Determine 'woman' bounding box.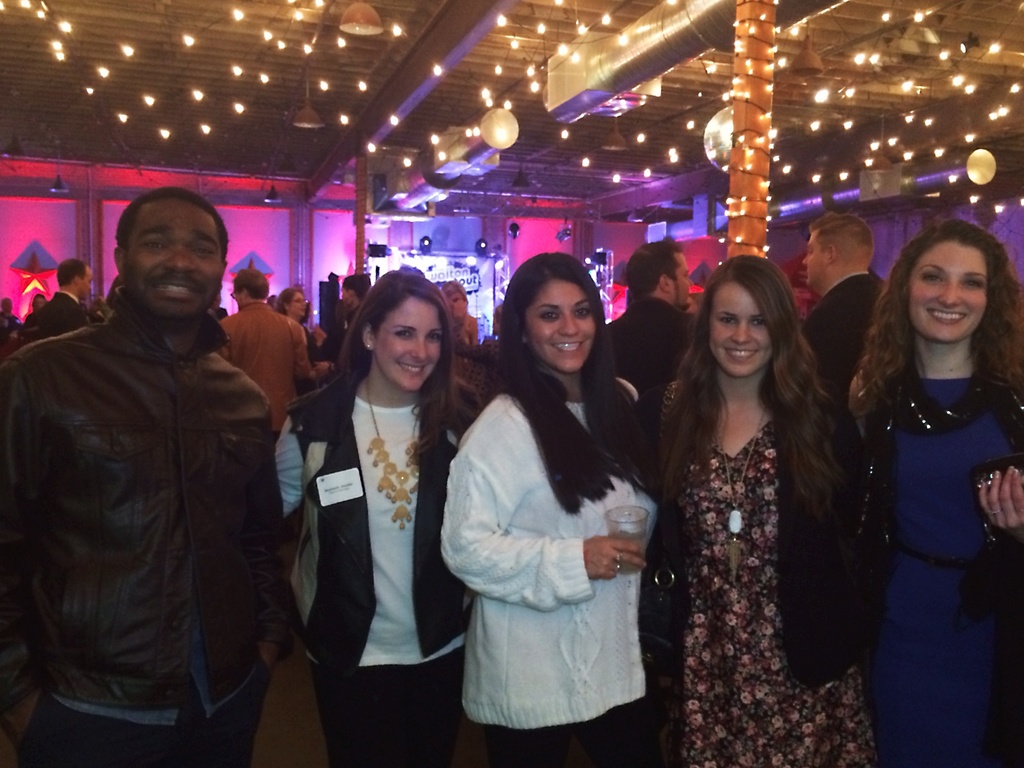
Determined: <box>440,248,661,767</box>.
